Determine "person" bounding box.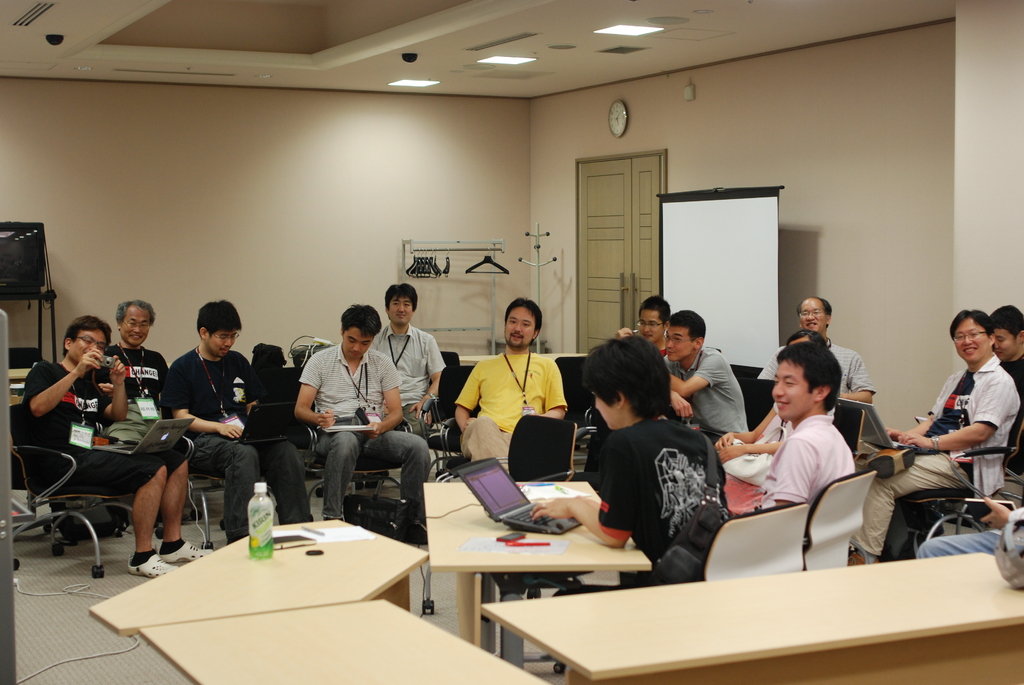
Determined: crop(524, 331, 728, 579).
